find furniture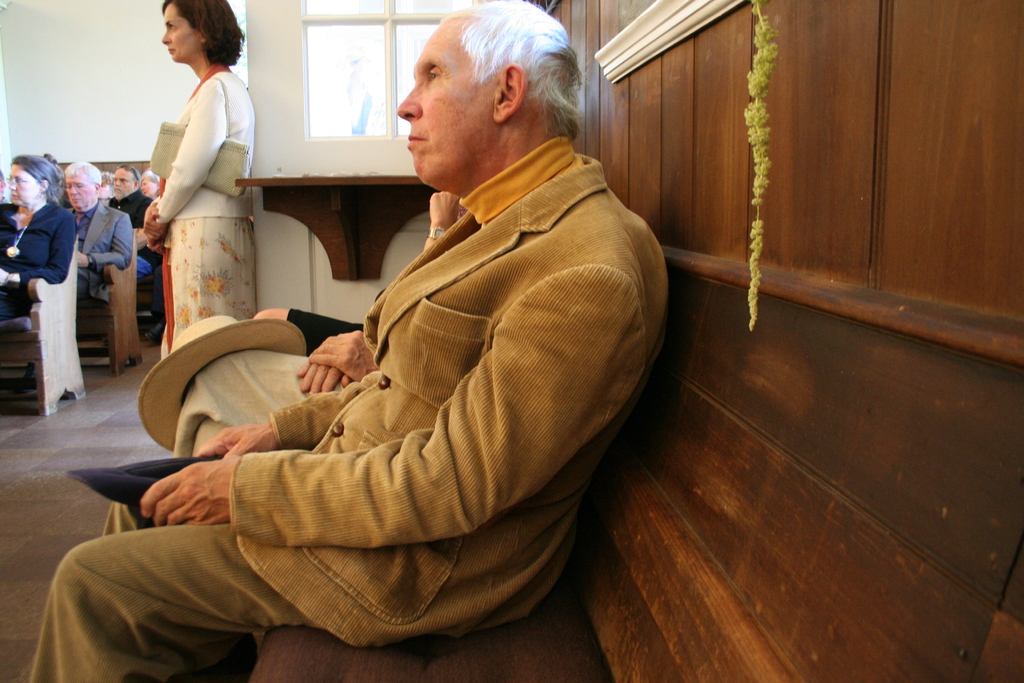
{"left": 73, "top": 229, "right": 144, "bottom": 378}
